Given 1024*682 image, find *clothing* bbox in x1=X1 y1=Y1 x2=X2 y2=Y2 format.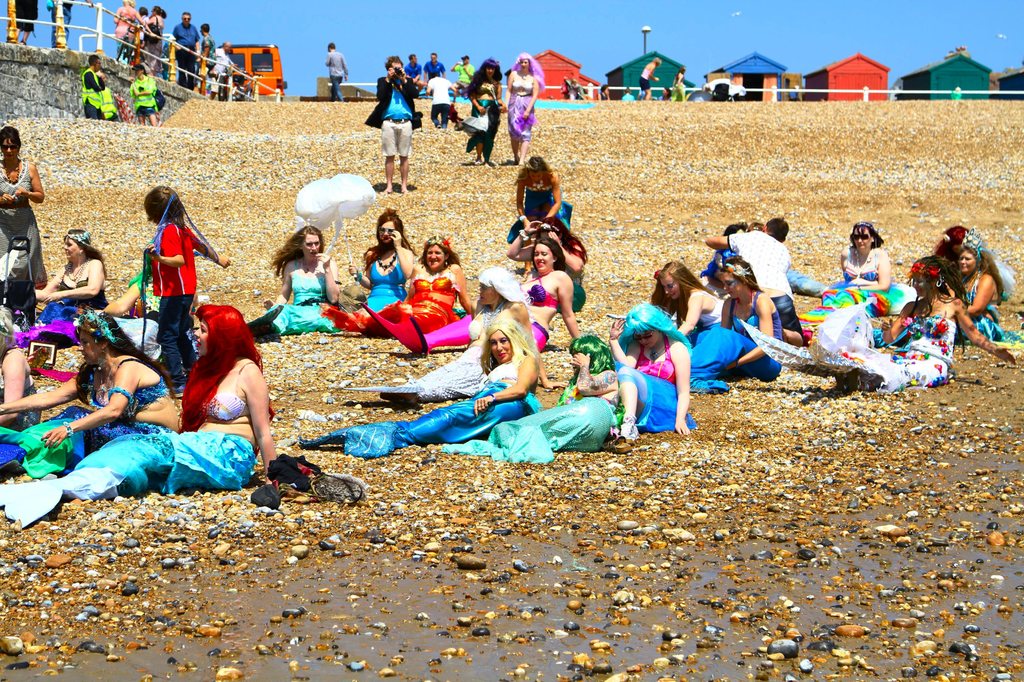
x1=508 y1=70 x2=540 y2=138.
